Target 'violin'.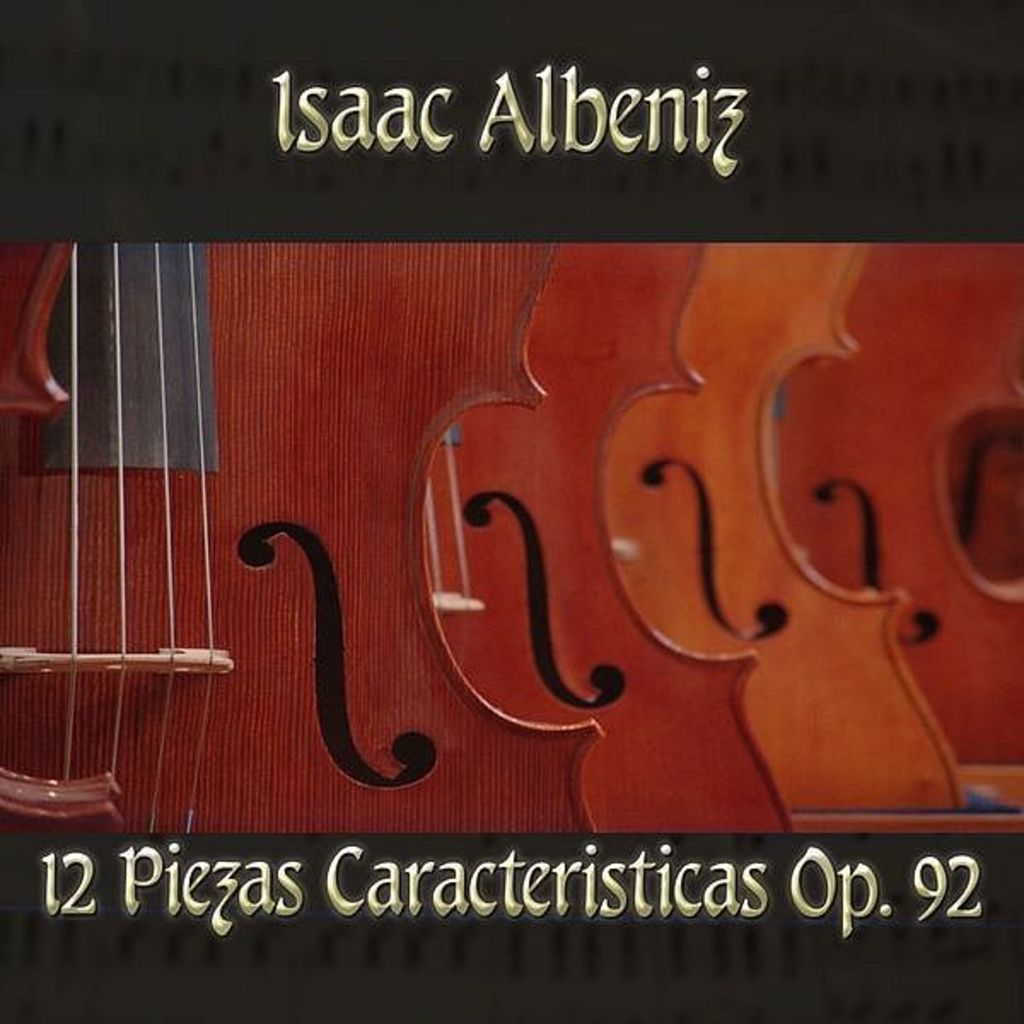
Target region: bbox(602, 239, 966, 819).
